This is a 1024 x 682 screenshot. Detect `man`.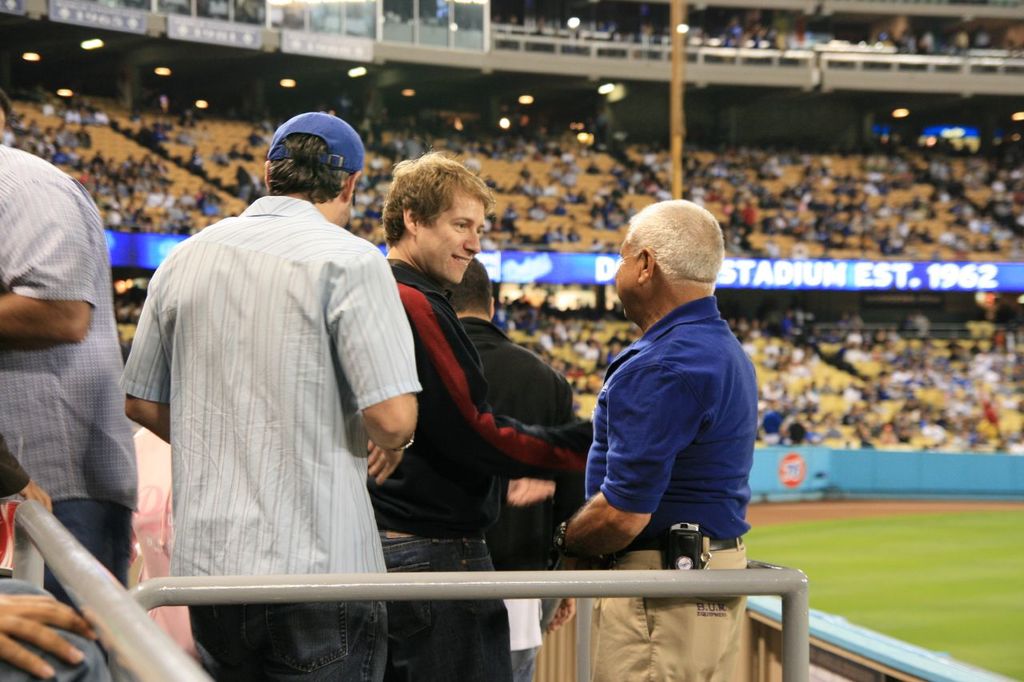
<box>366,150,579,681</box>.
